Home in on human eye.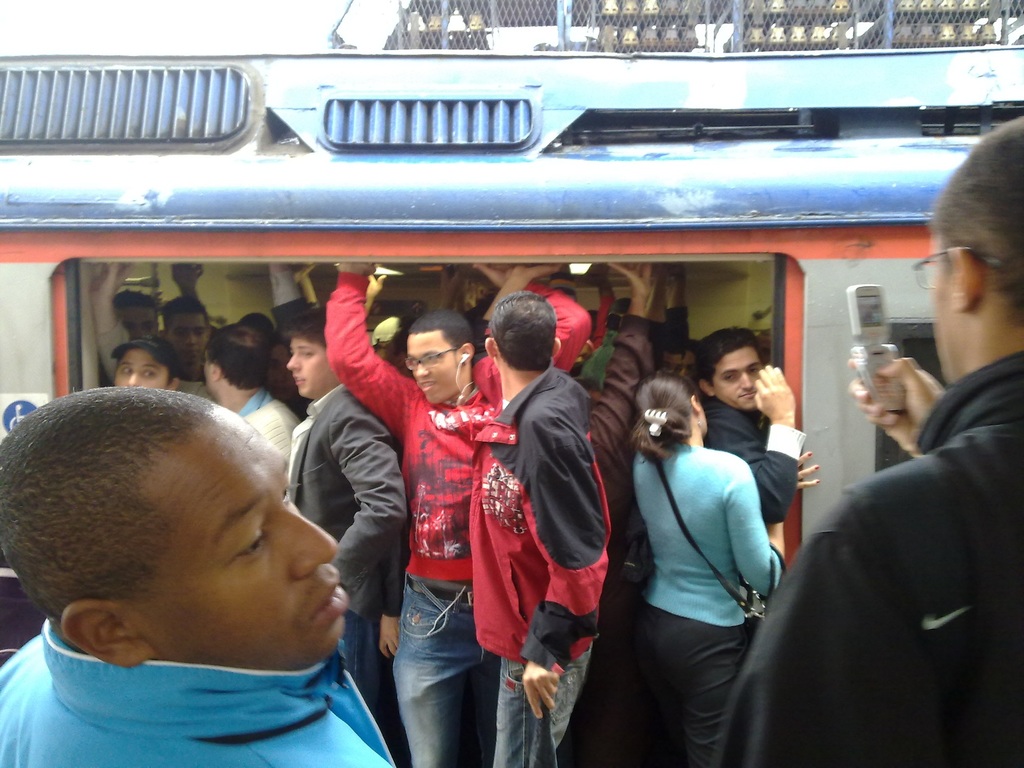
Homed in at locate(126, 320, 136, 332).
